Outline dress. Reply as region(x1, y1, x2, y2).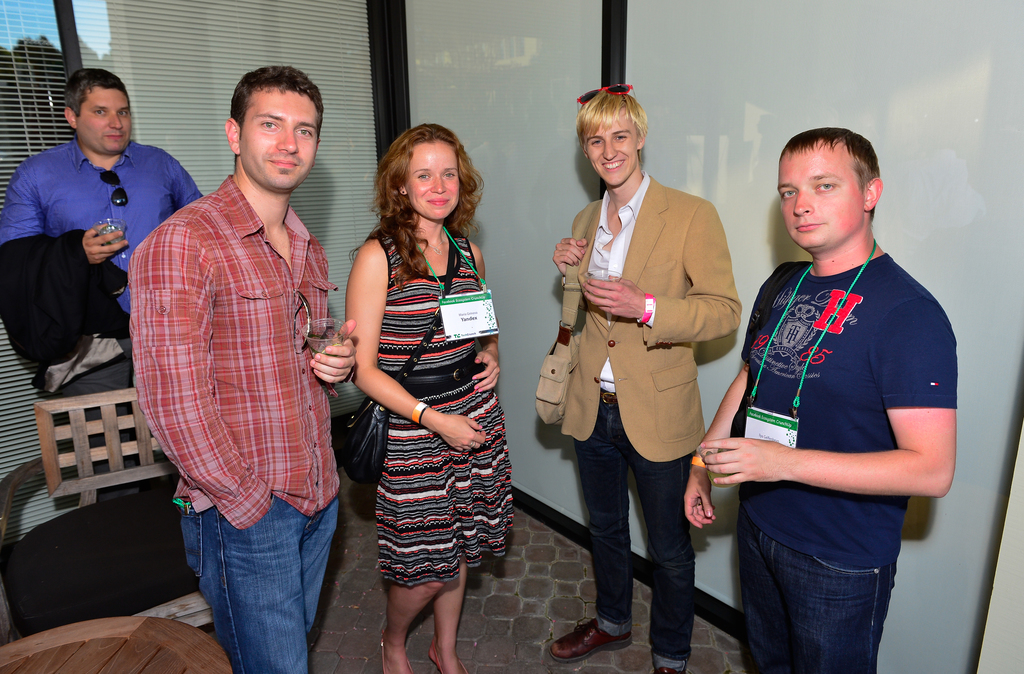
region(376, 234, 519, 588).
